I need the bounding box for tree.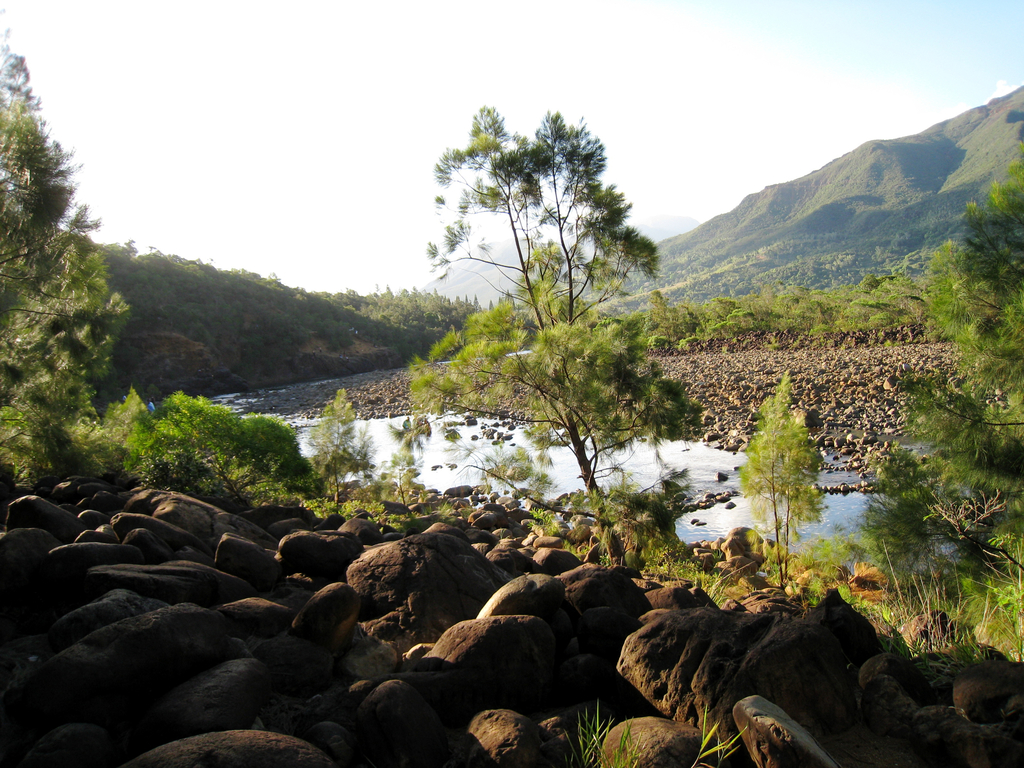
Here it is: x1=0 y1=244 x2=128 y2=461.
